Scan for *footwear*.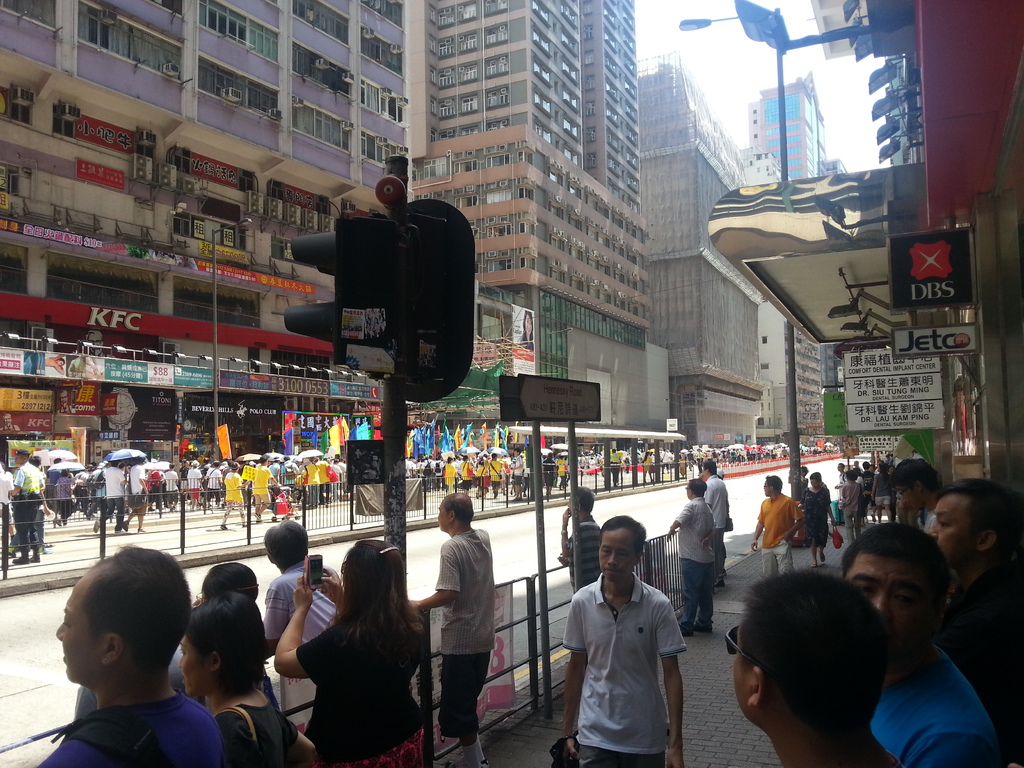
Scan result: {"x1": 678, "y1": 625, "x2": 697, "y2": 637}.
